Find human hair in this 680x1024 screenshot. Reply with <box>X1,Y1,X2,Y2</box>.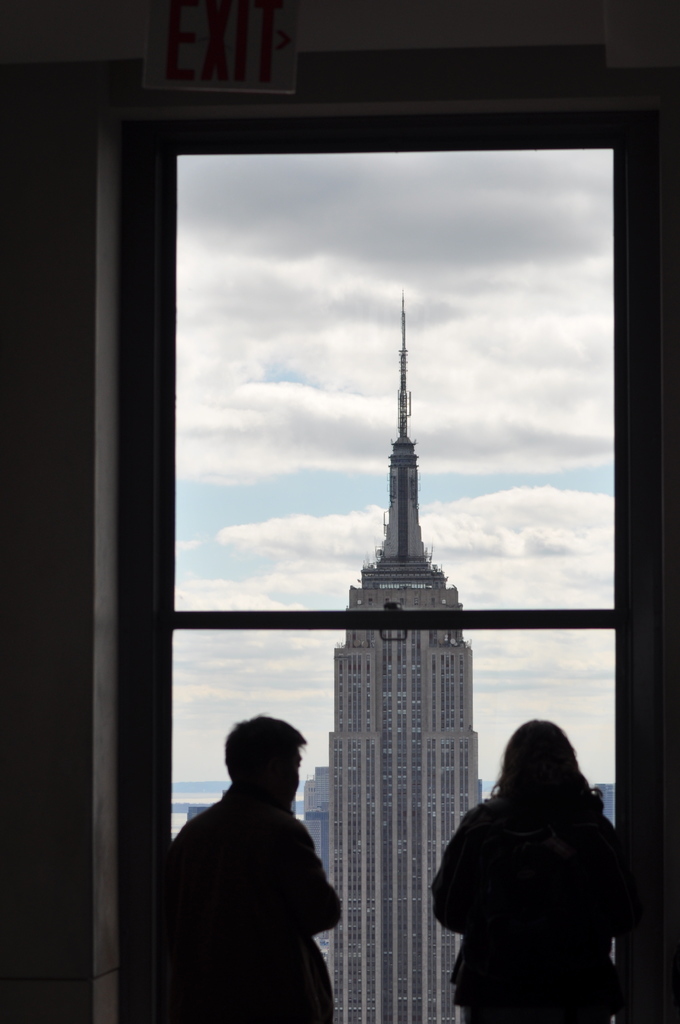
<box>222,714,309,792</box>.
